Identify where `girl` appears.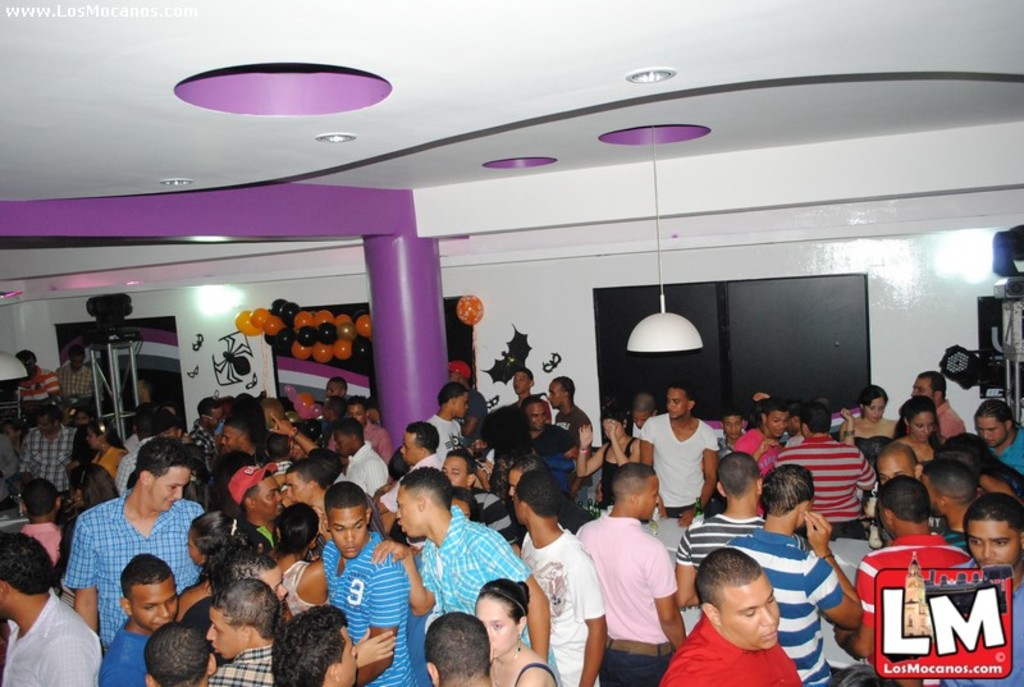
Appears at [271, 500, 333, 618].
